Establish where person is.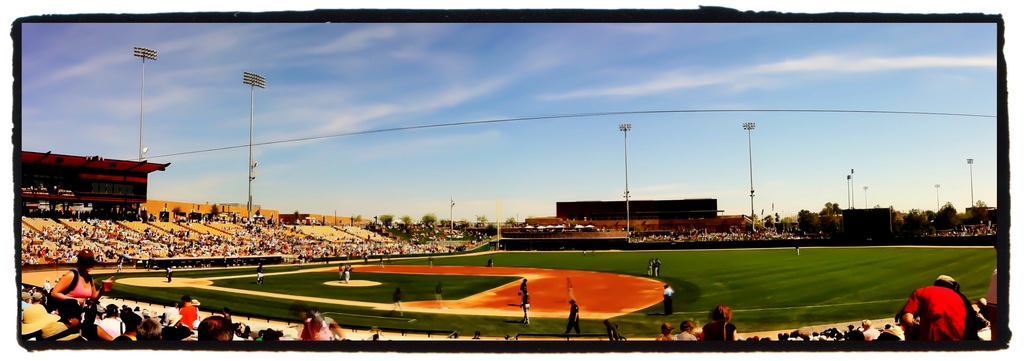
Established at {"left": 436, "top": 283, "right": 445, "bottom": 301}.
